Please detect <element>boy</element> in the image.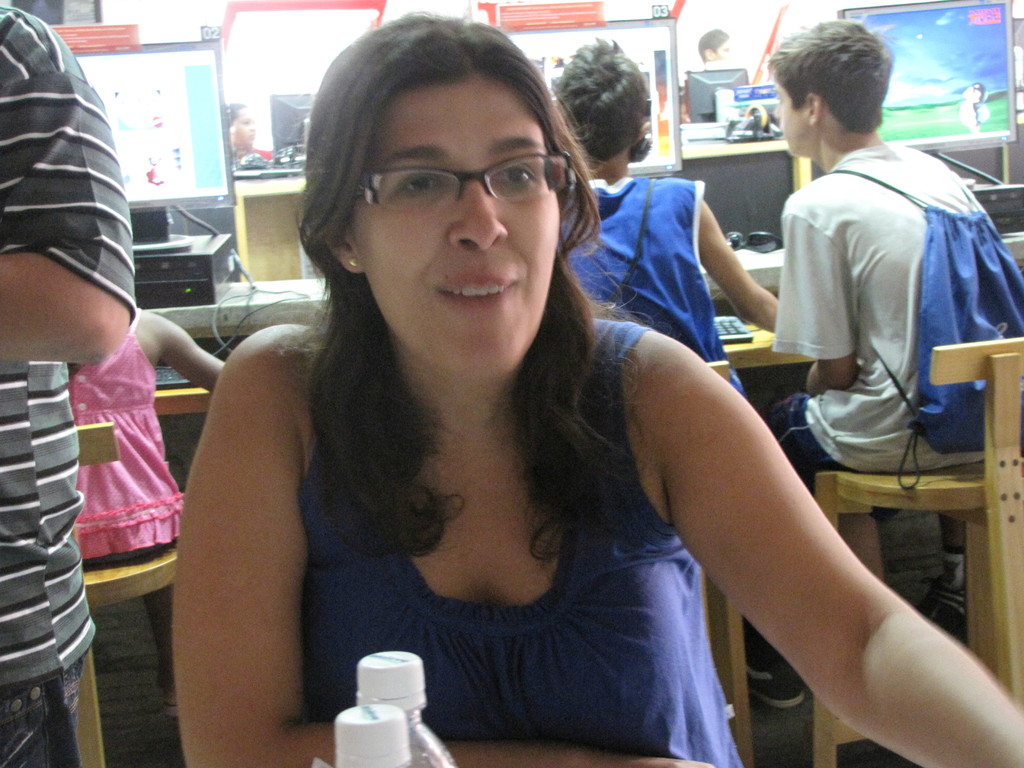
pyautogui.locateOnScreen(664, 140, 1013, 672).
